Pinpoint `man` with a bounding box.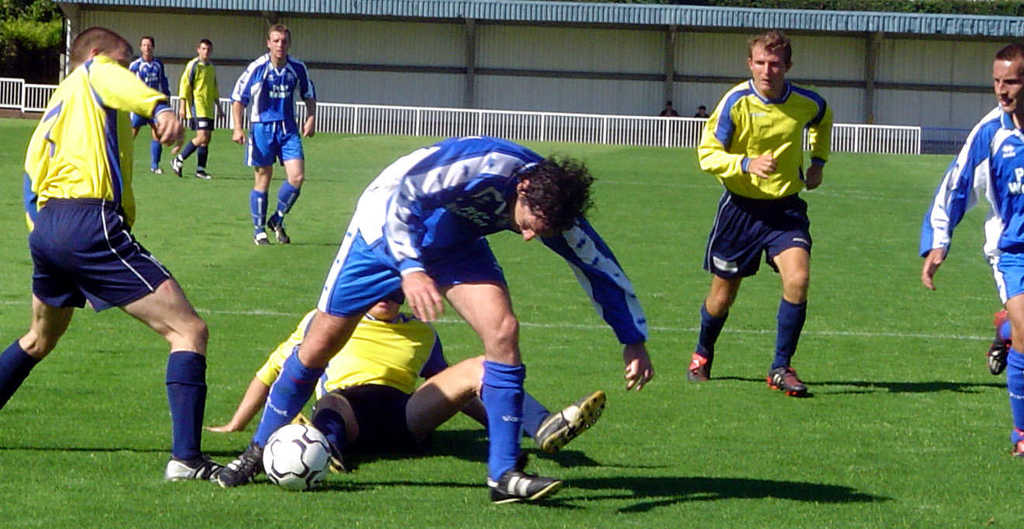
202,280,605,487.
